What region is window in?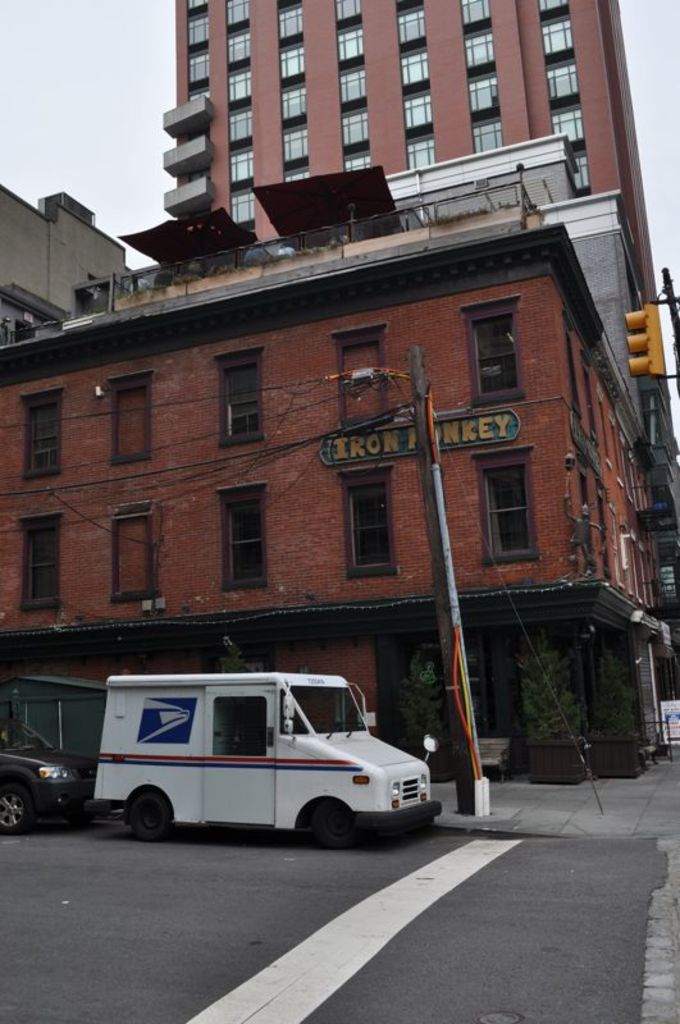
rect(228, 73, 256, 104).
